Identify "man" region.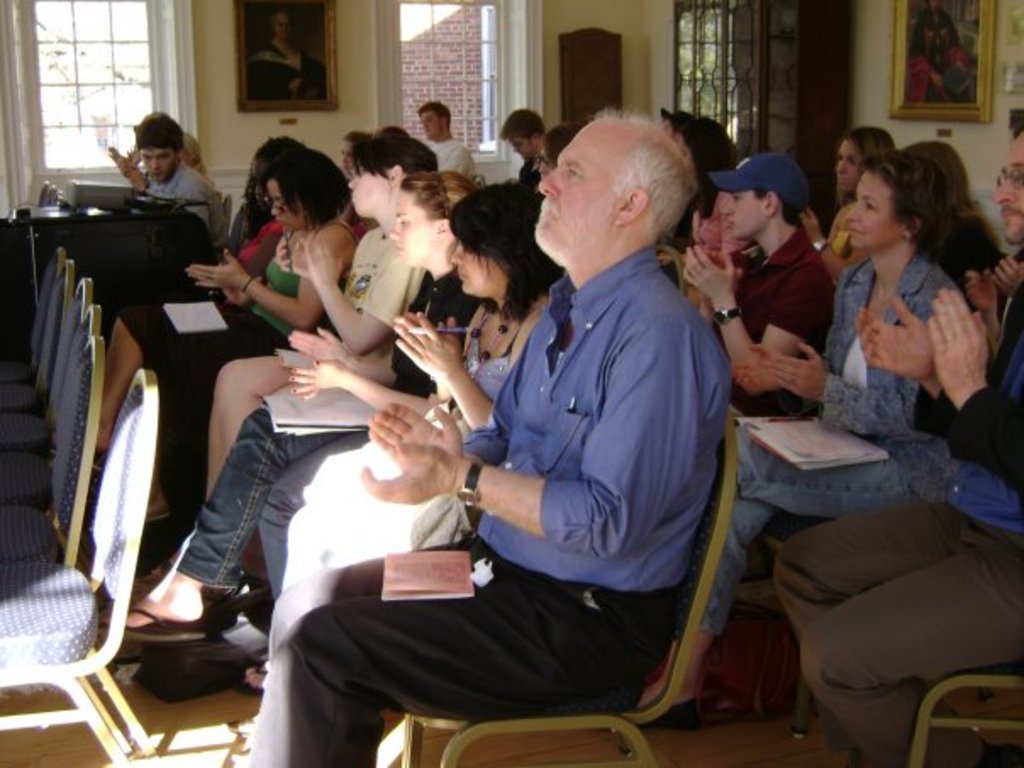
Region: 420 98 476 178.
